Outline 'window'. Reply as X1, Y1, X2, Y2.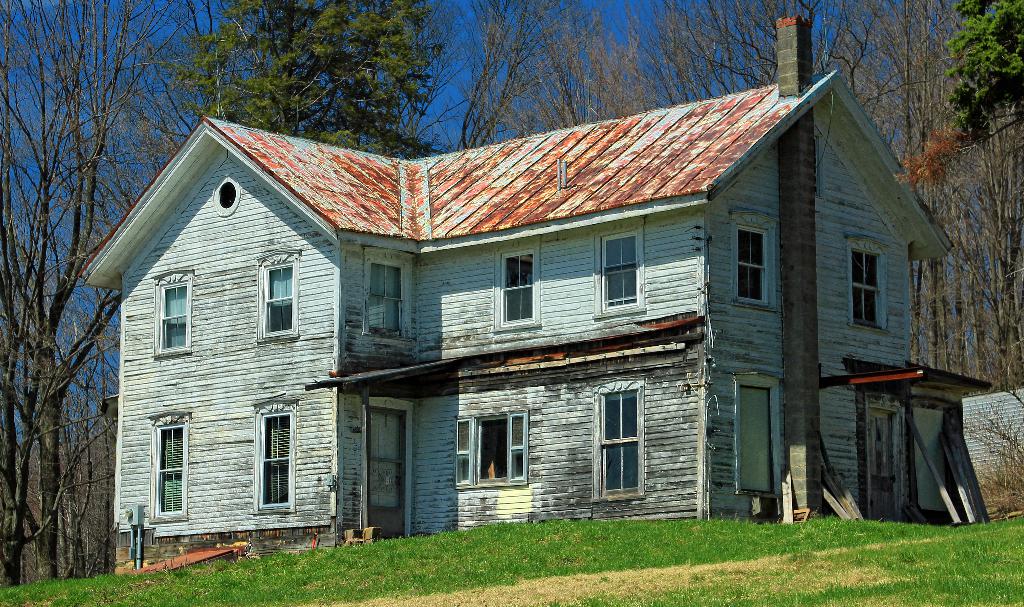
253, 403, 294, 518.
